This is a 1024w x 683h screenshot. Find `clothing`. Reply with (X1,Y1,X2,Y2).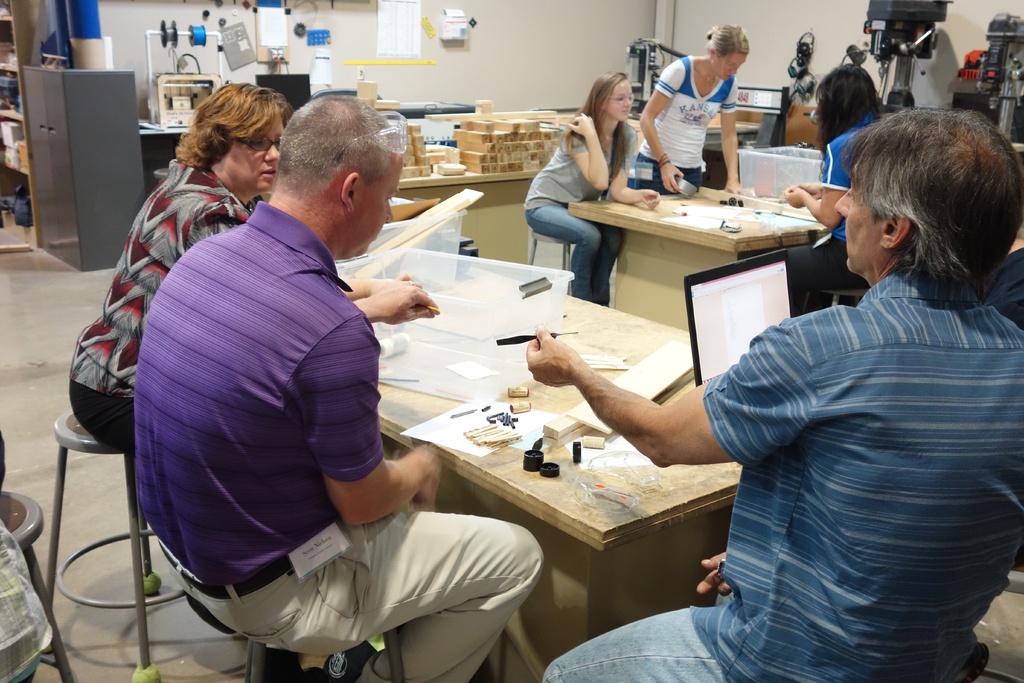
(783,115,874,308).
